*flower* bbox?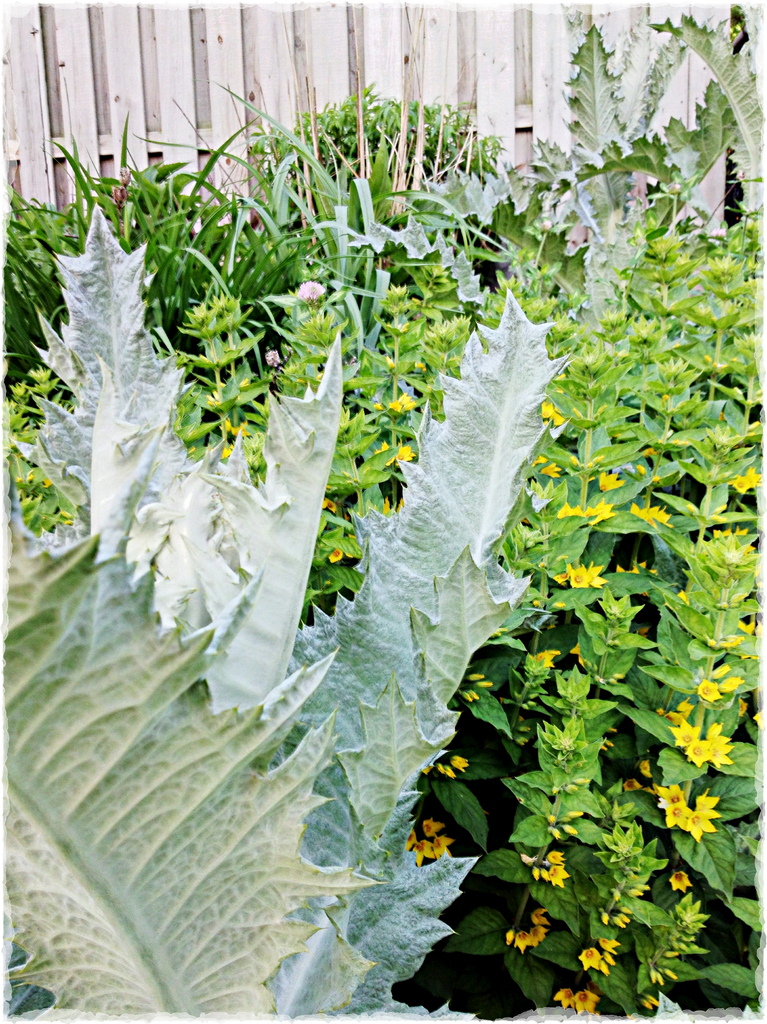
(727,473,748,496)
